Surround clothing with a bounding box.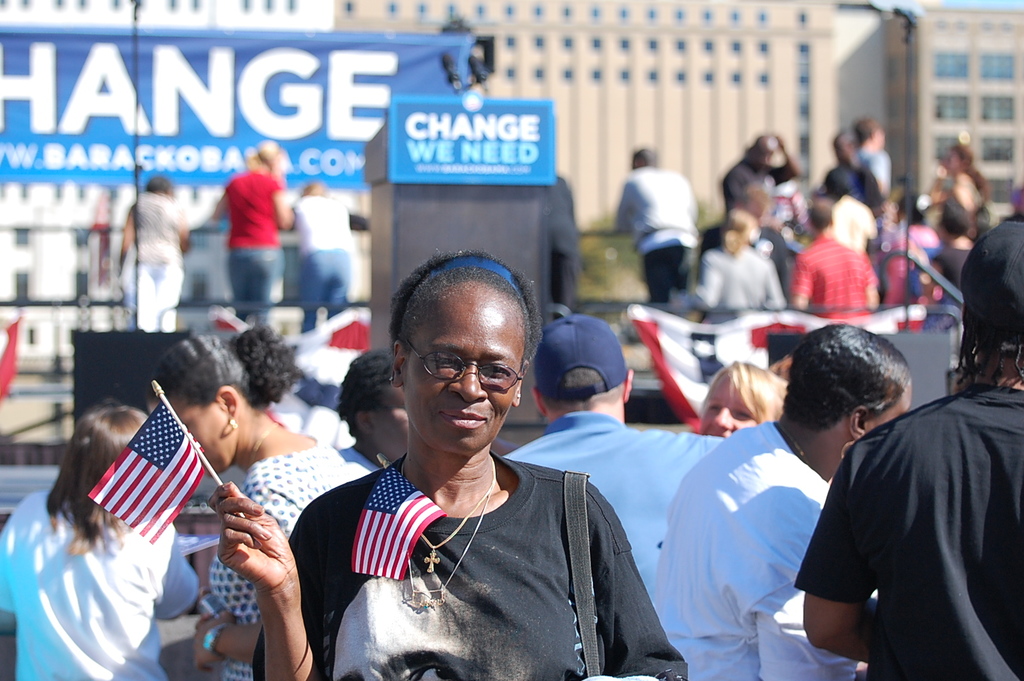
{"left": 551, "top": 172, "right": 581, "bottom": 320}.
